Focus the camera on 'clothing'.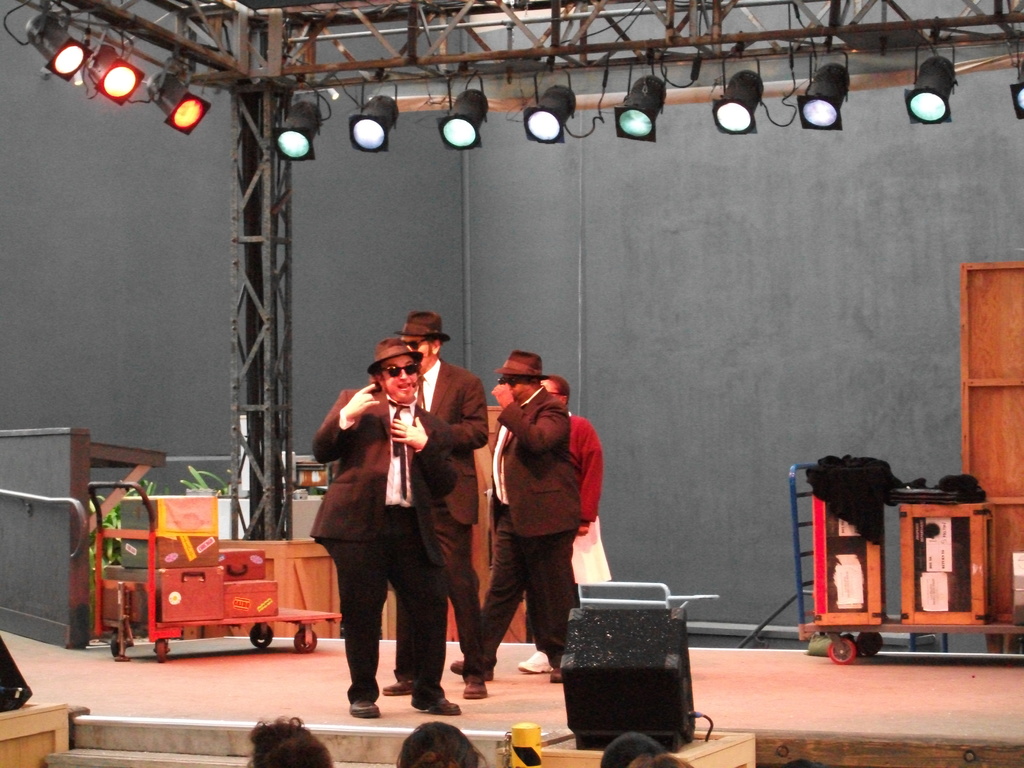
Focus region: box=[482, 404, 608, 638].
